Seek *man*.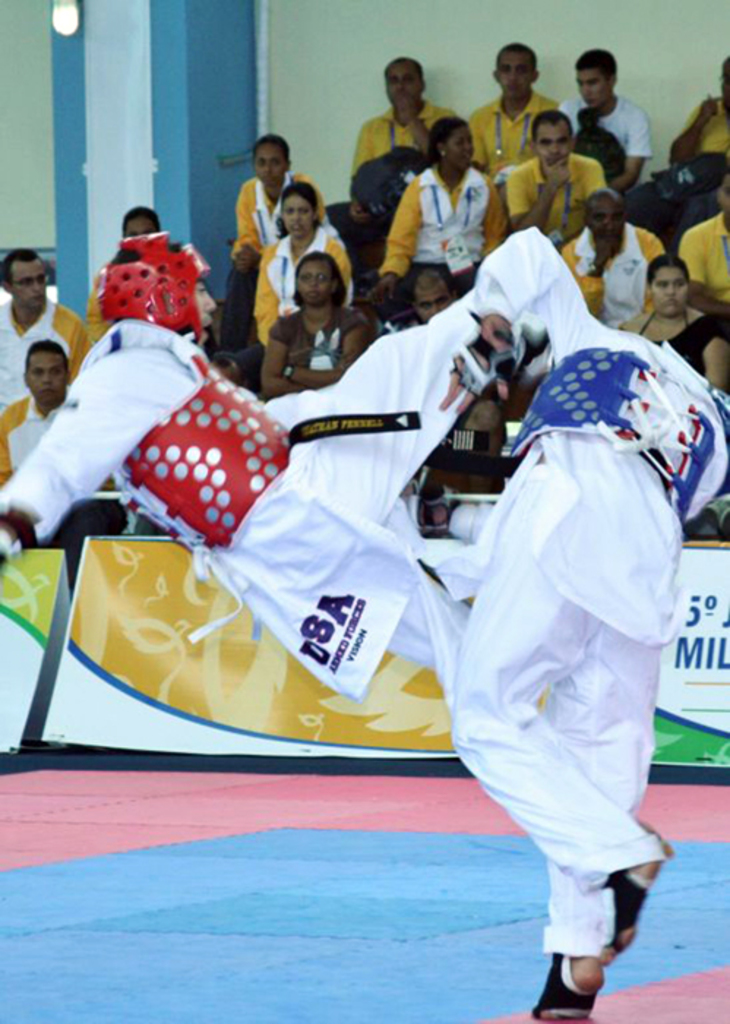
crop(0, 247, 99, 468).
